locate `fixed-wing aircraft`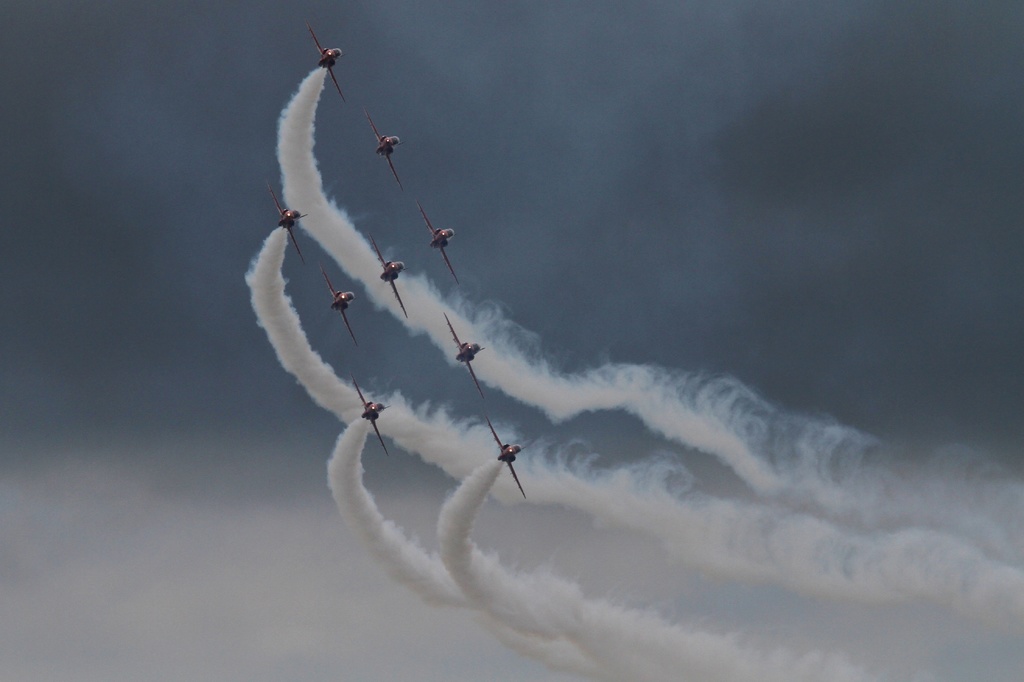
<box>360,104,400,191</box>
